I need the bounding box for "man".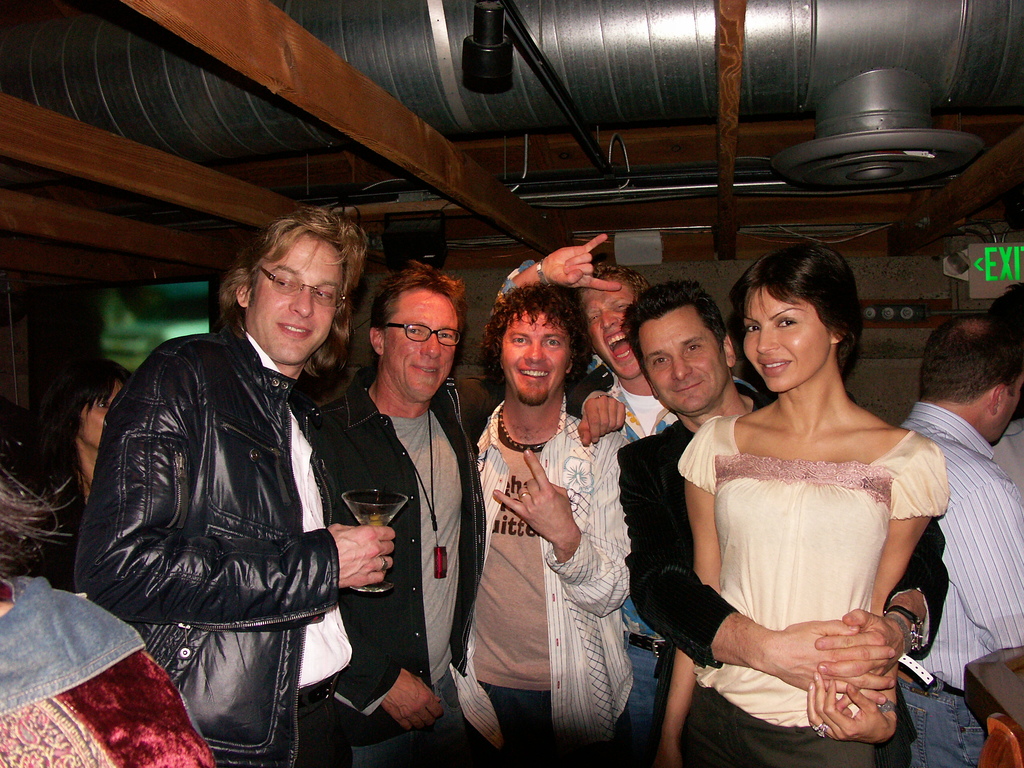
Here it is: <box>309,262,486,767</box>.
